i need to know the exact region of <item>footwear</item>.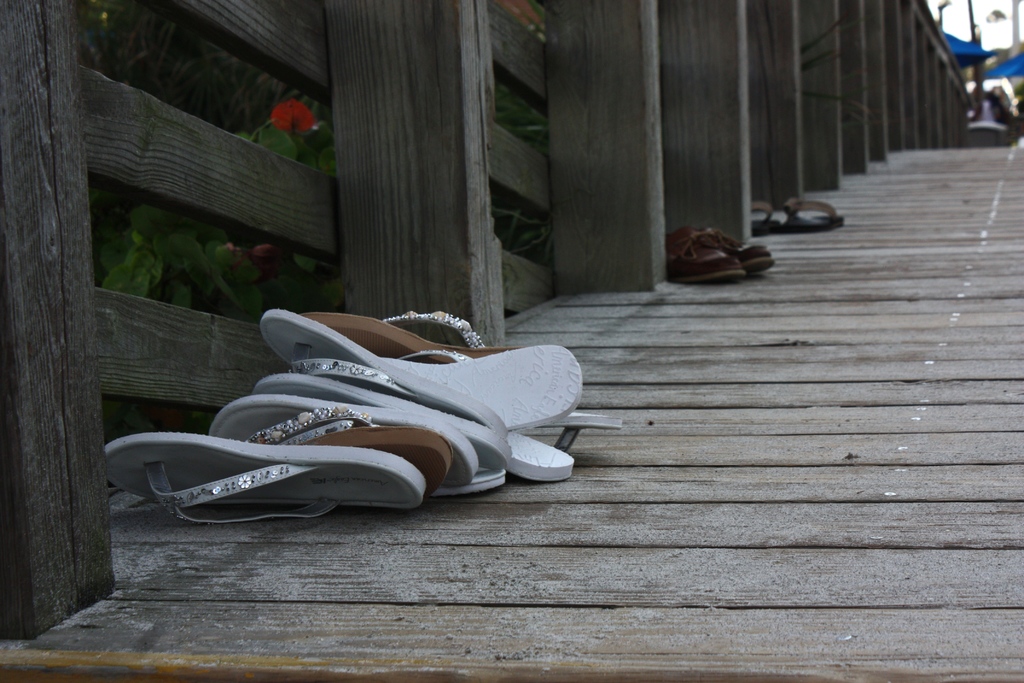
Region: (x1=225, y1=297, x2=604, y2=506).
